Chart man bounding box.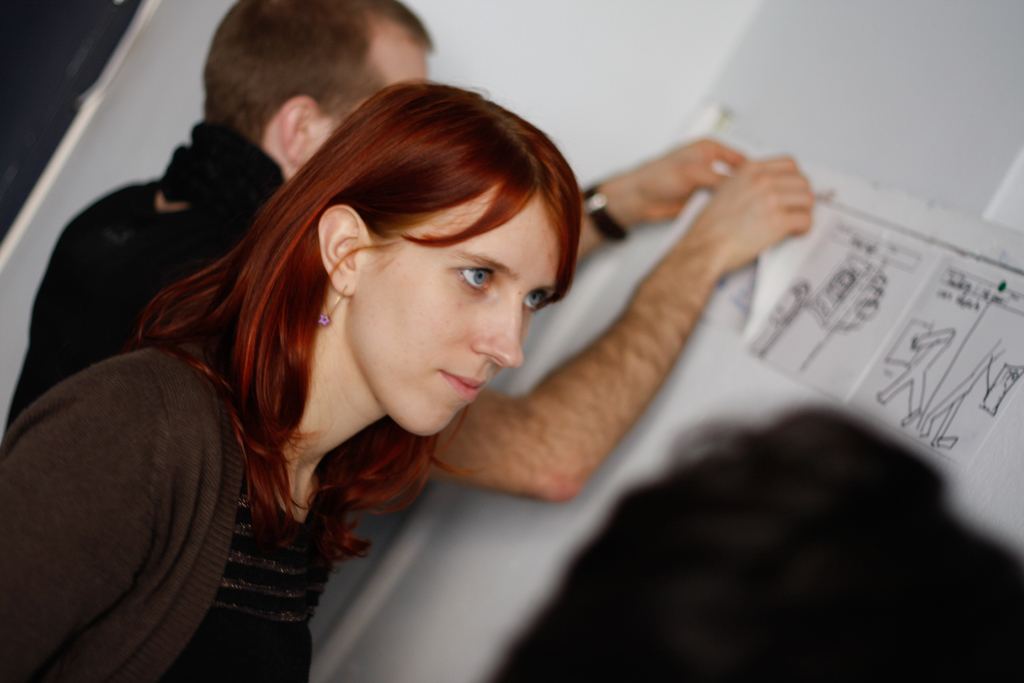
Charted: rect(0, 0, 820, 522).
